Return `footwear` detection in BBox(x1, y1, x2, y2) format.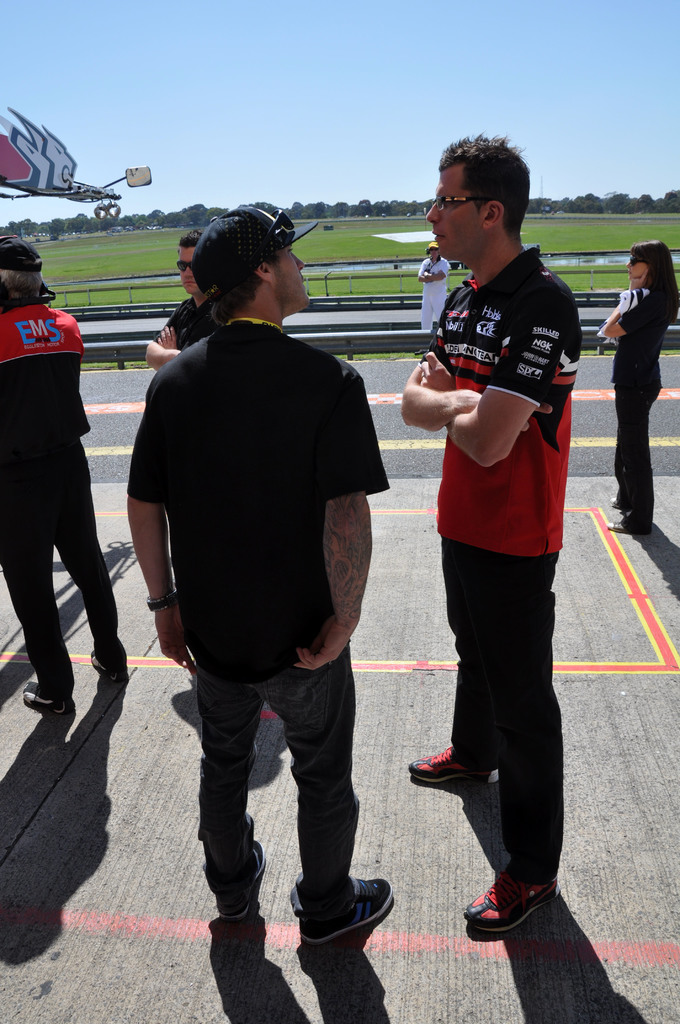
BBox(610, 495, 622, 512).
